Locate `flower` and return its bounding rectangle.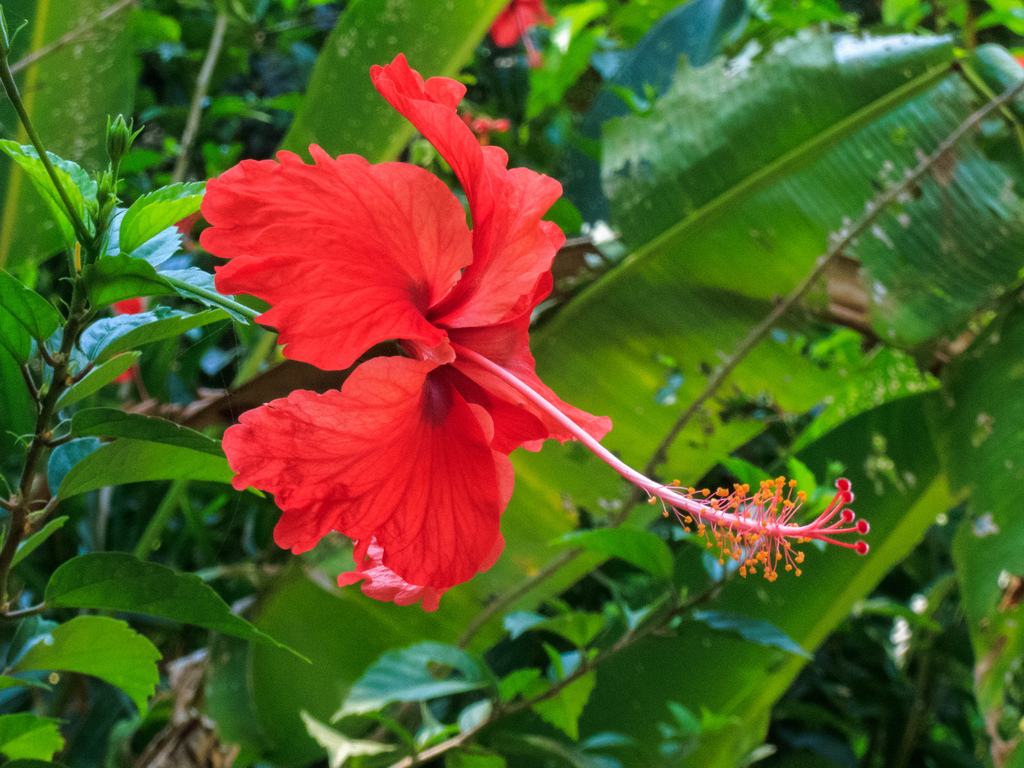
<box>111,294,148,316</box>.
